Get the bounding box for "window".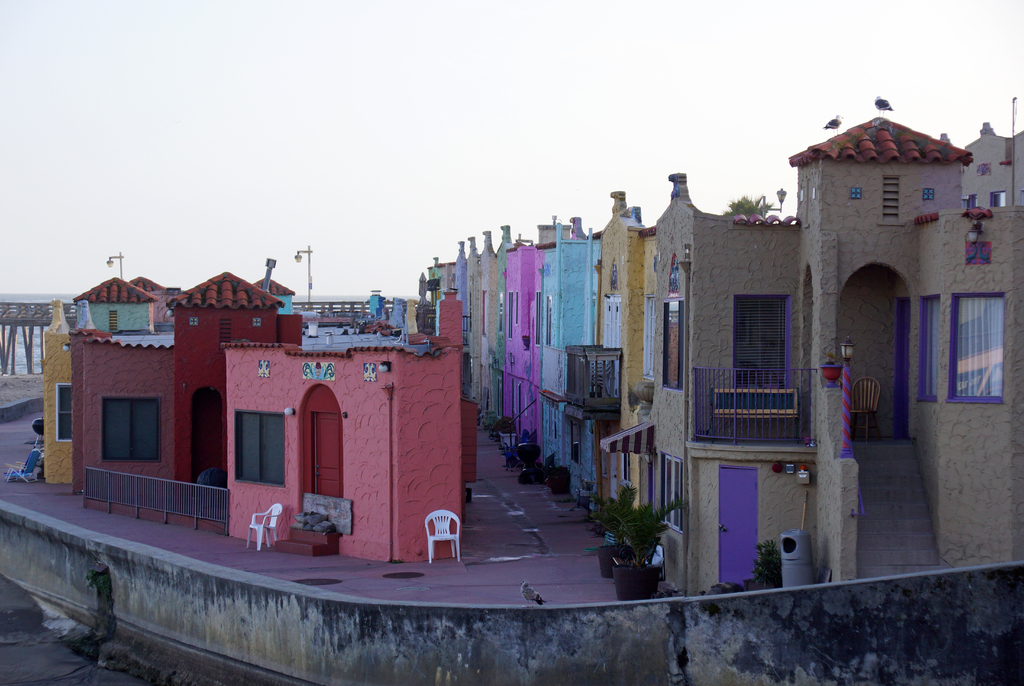
879,174,899,222.
